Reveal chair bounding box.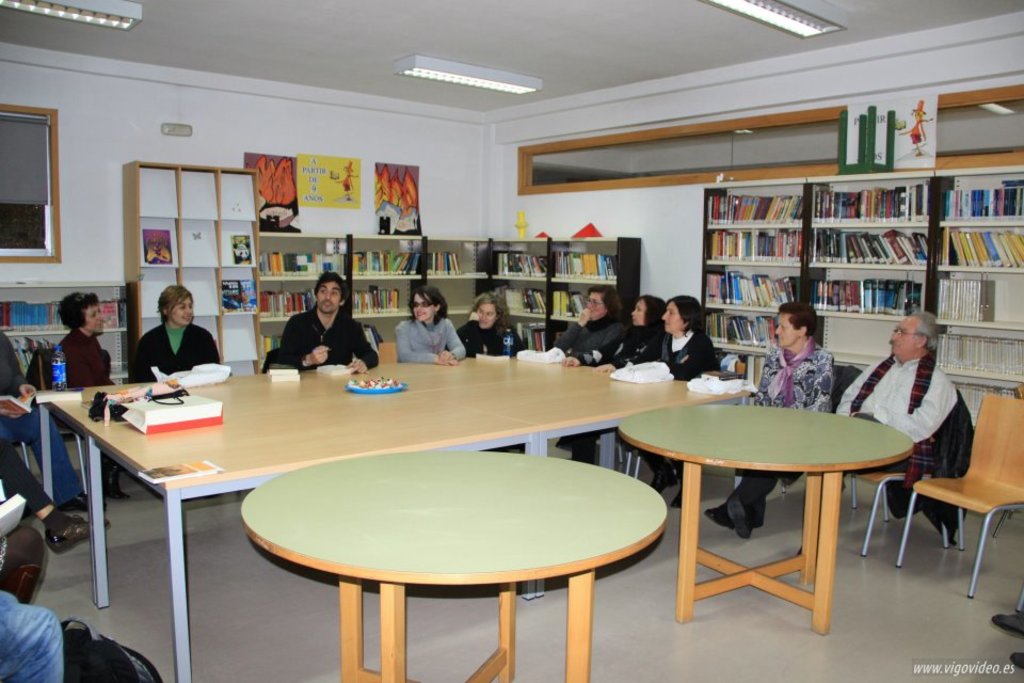
Revealed: l=911, t=419, r=1019, b=607.
